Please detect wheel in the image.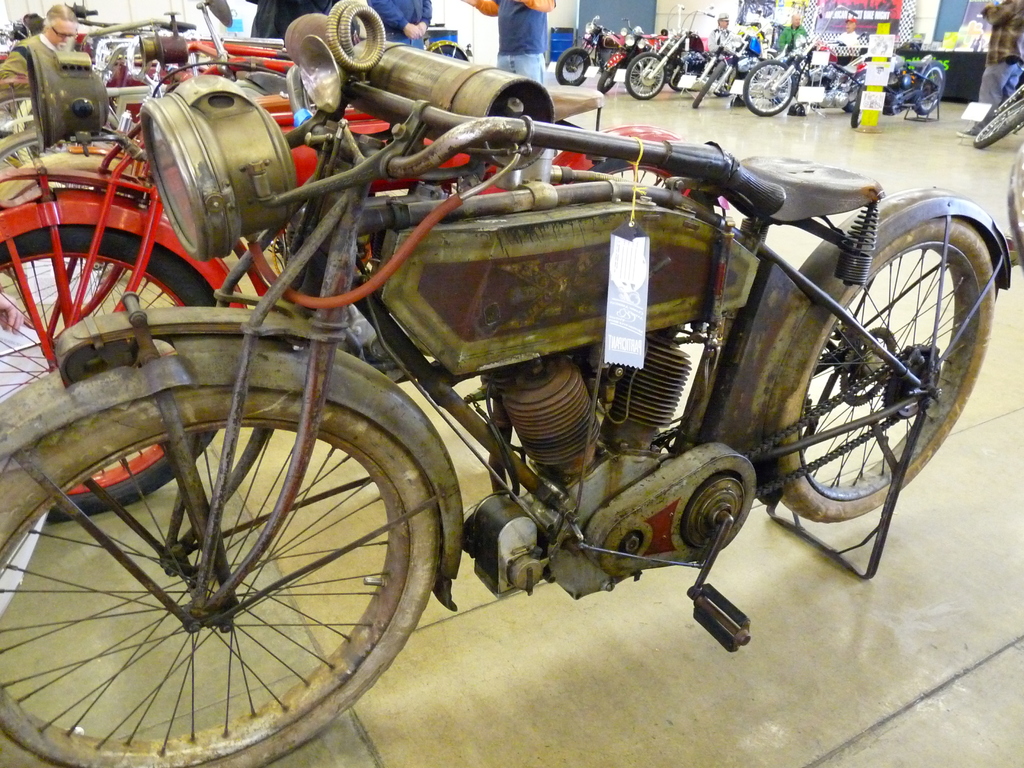
<bbox>599, 61, 620, 94</bbox>.
